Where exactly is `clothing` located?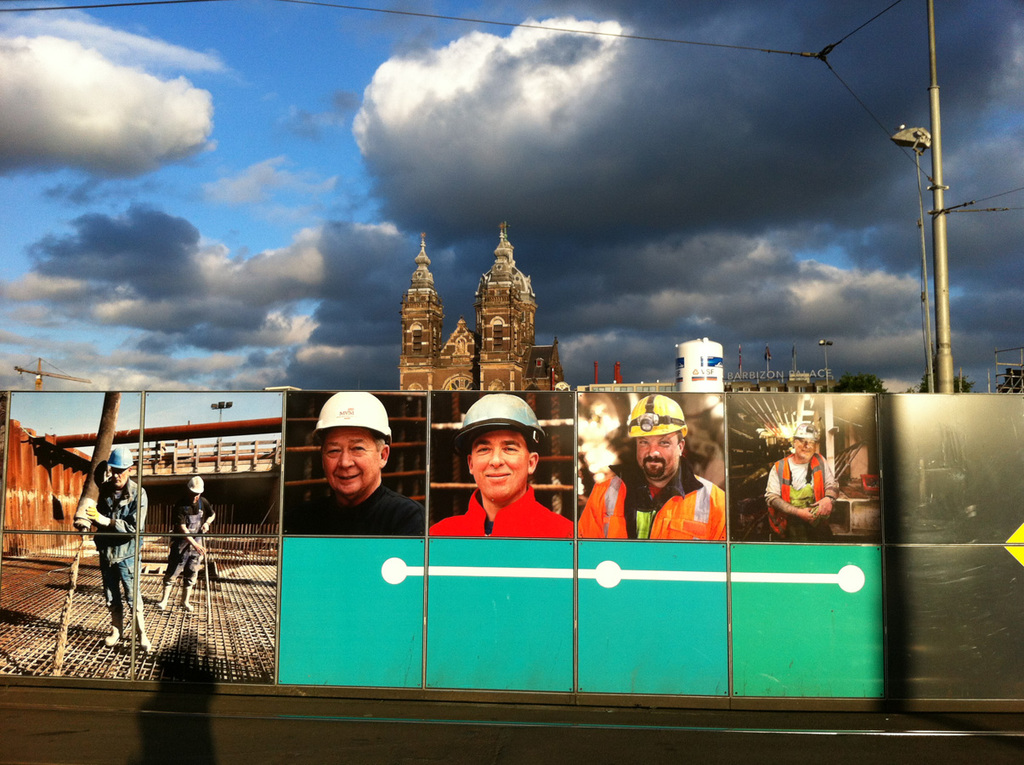
Its bounding box is select_region(564, 467, 625, 539).
